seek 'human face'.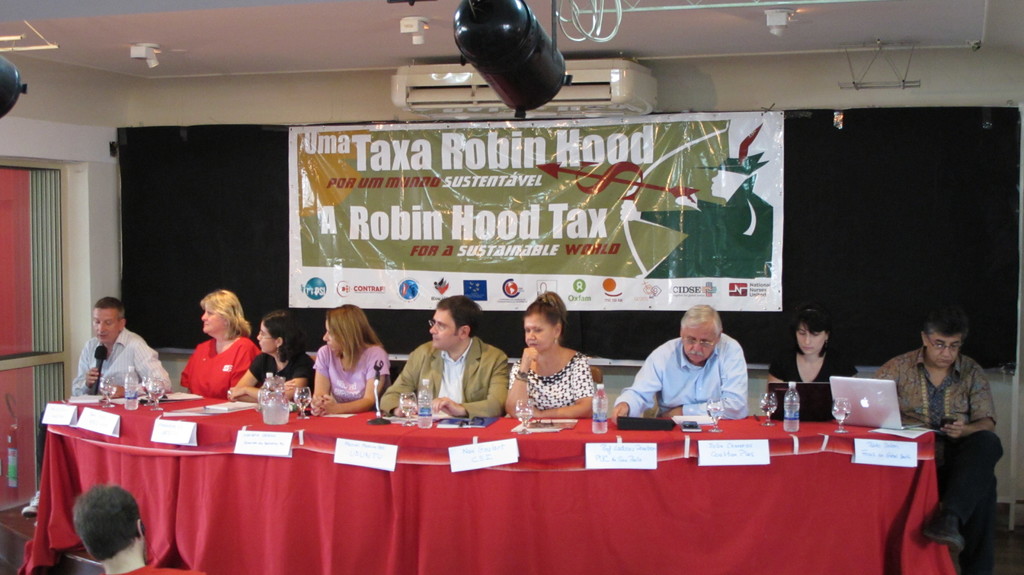
324,318,345,355.
